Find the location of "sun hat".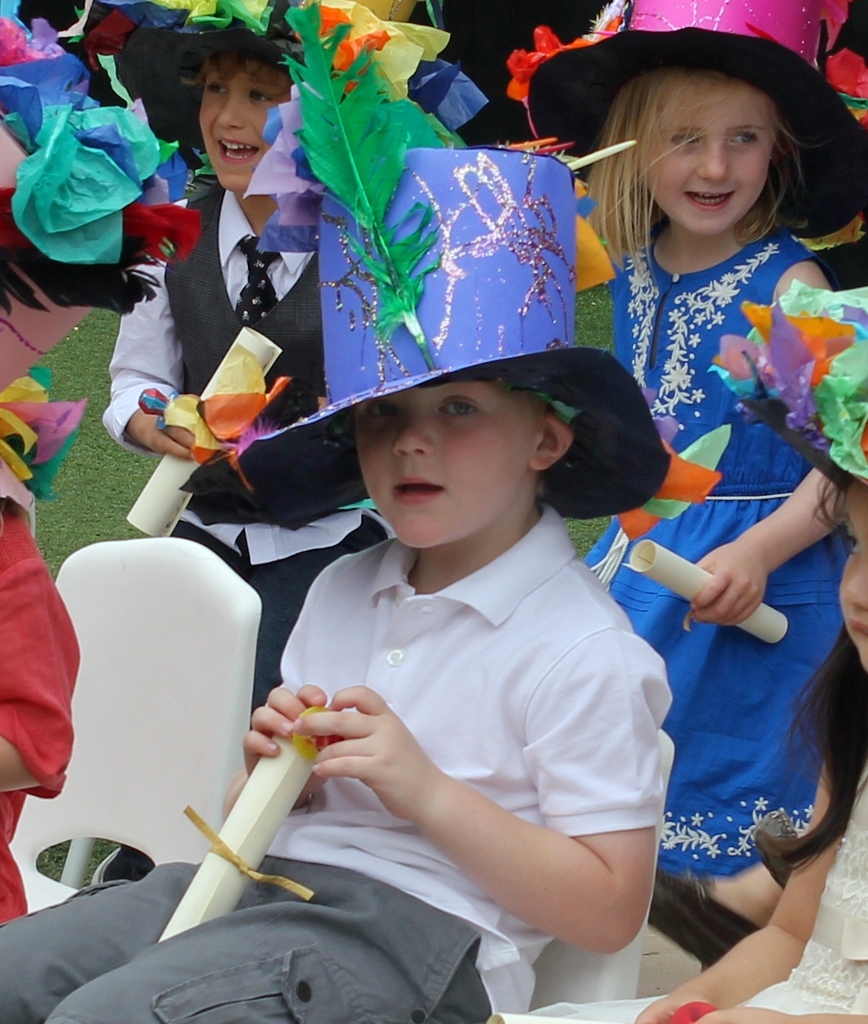
Location: (x1=704, y1=279, x2=867, y2=488).
